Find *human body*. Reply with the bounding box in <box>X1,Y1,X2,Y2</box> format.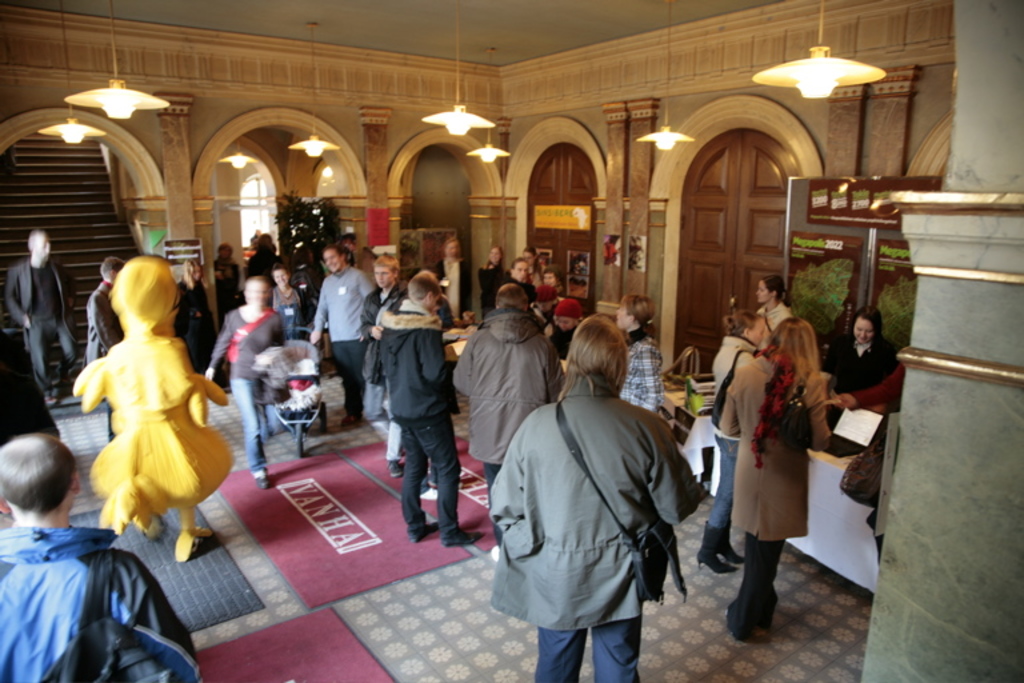
<box>373,295,476,550</box>.
